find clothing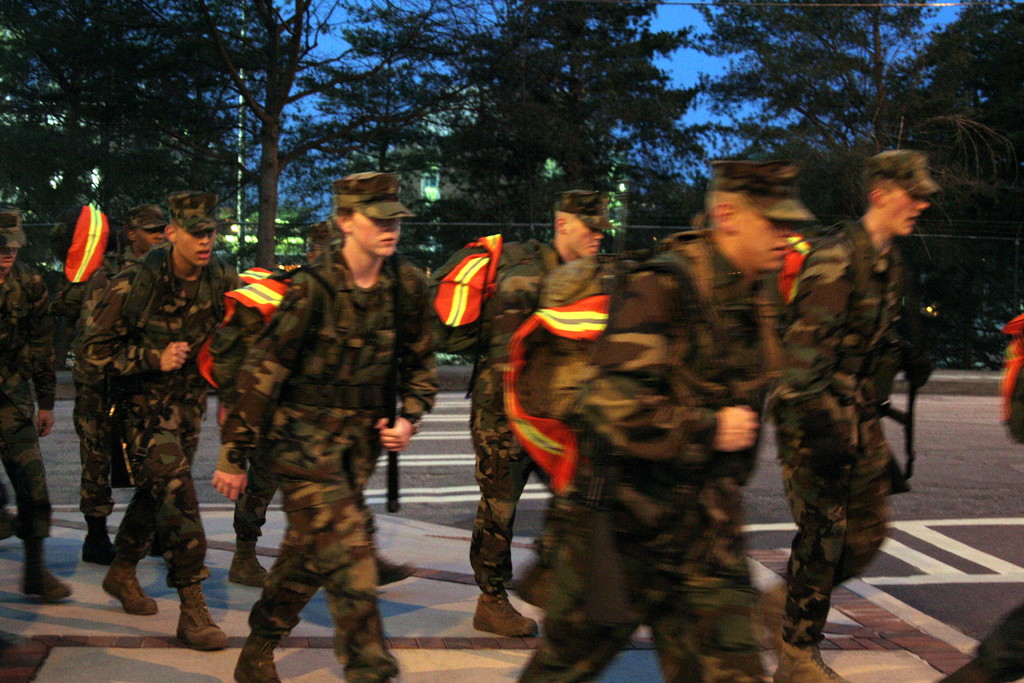
region(214, 234, 440, 682)
